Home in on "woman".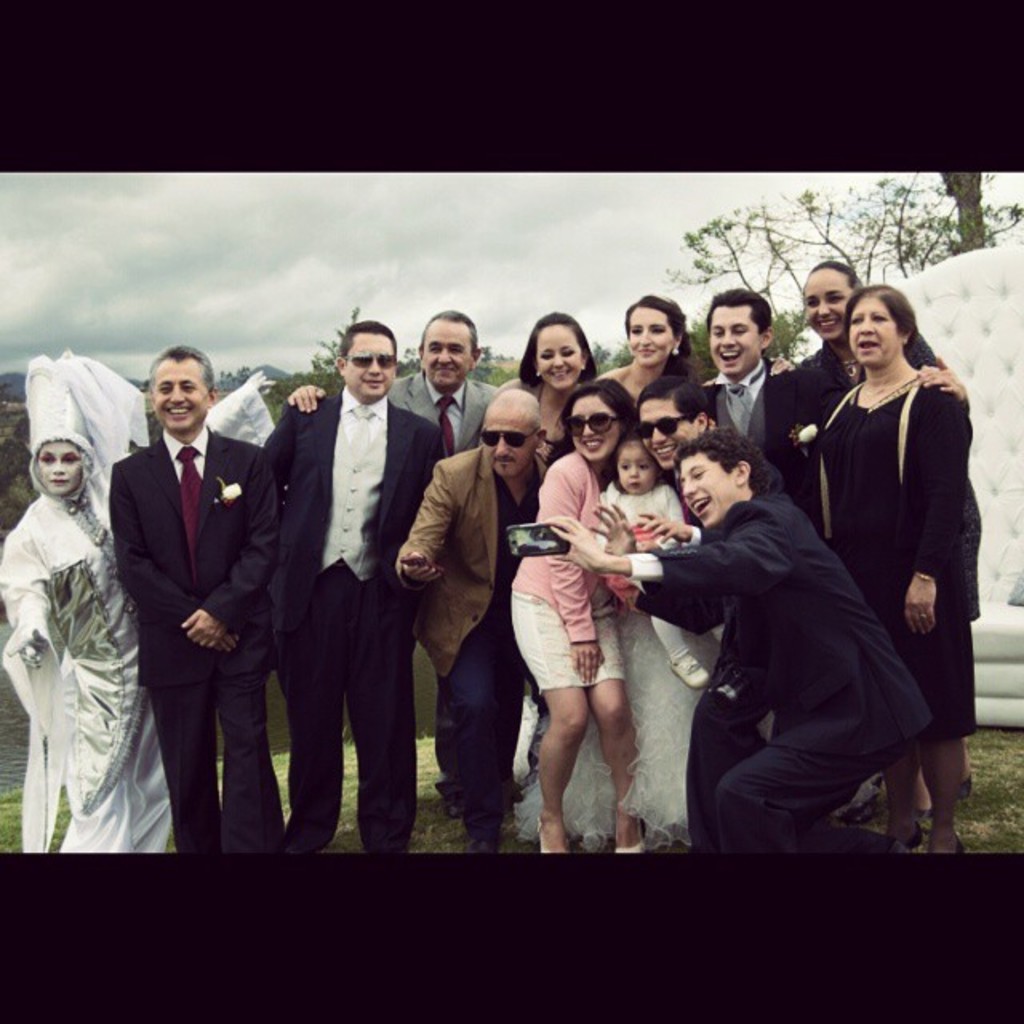
Homed in at (x1=757, y1=259, x2=970, y2=536).
